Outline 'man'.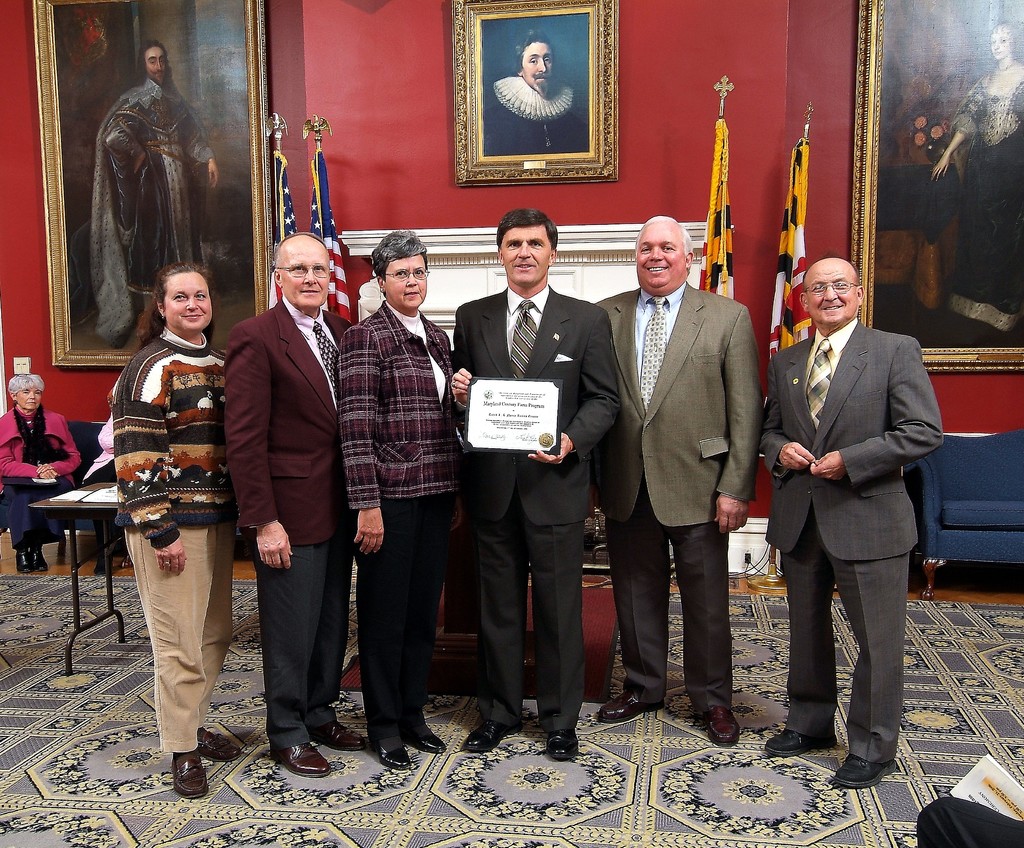
Outline: BBox(756, 234, 944, 791).
